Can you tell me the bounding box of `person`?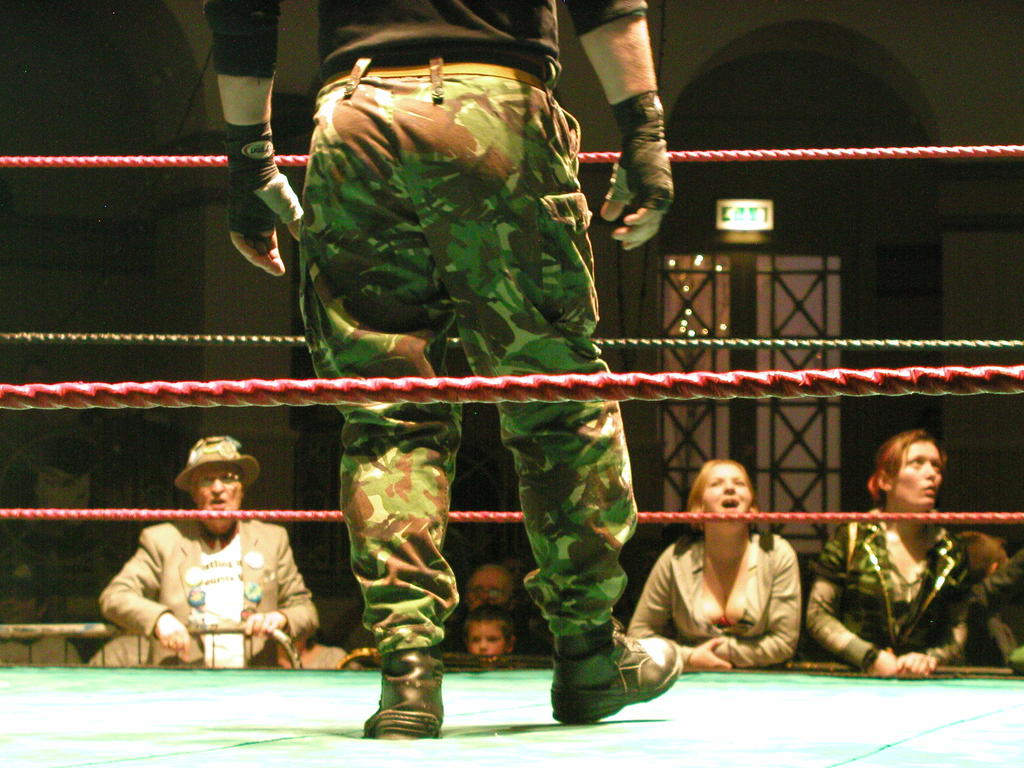
(198,0,673,748).
